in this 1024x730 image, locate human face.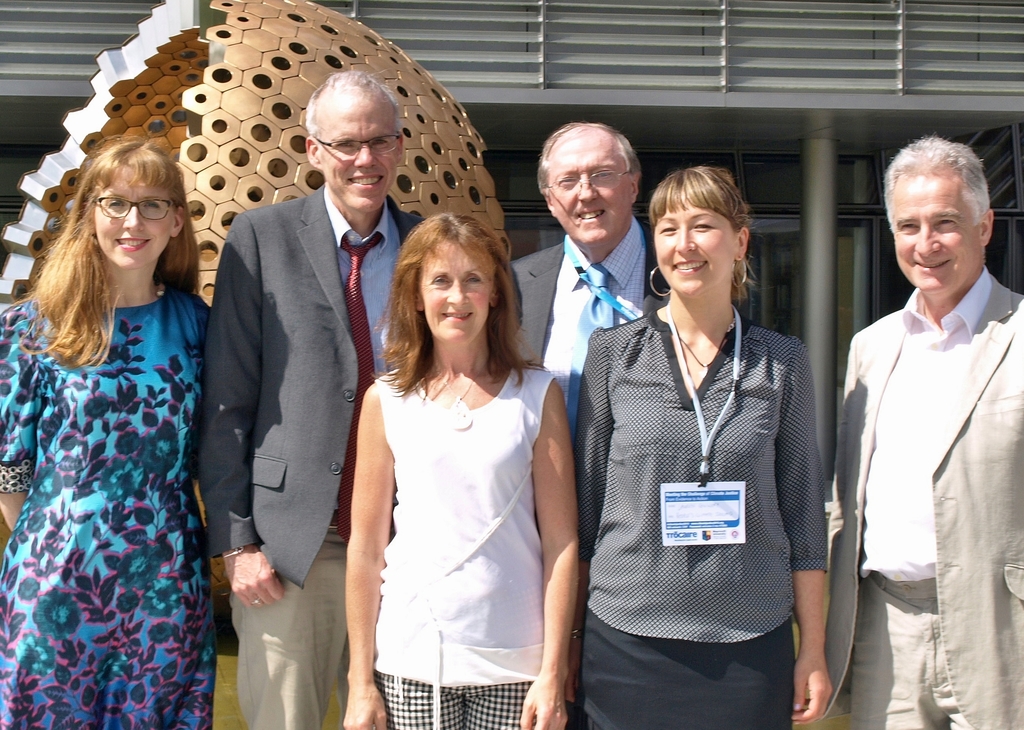
Bounding box: <region>419, 241, 492, 345</region>.
